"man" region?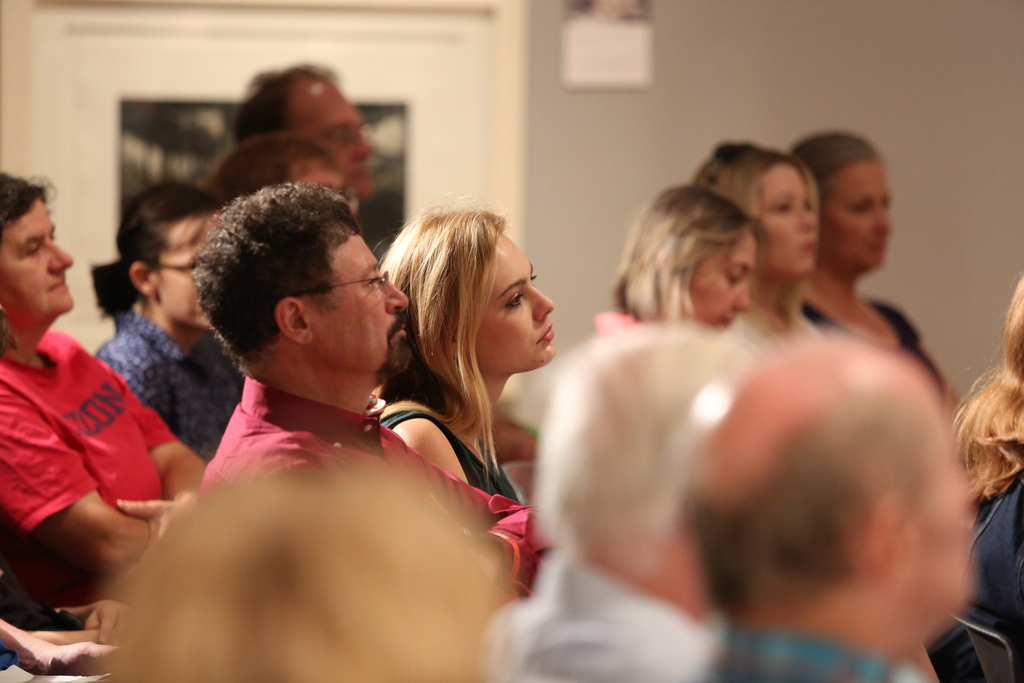
227:63:376:201
